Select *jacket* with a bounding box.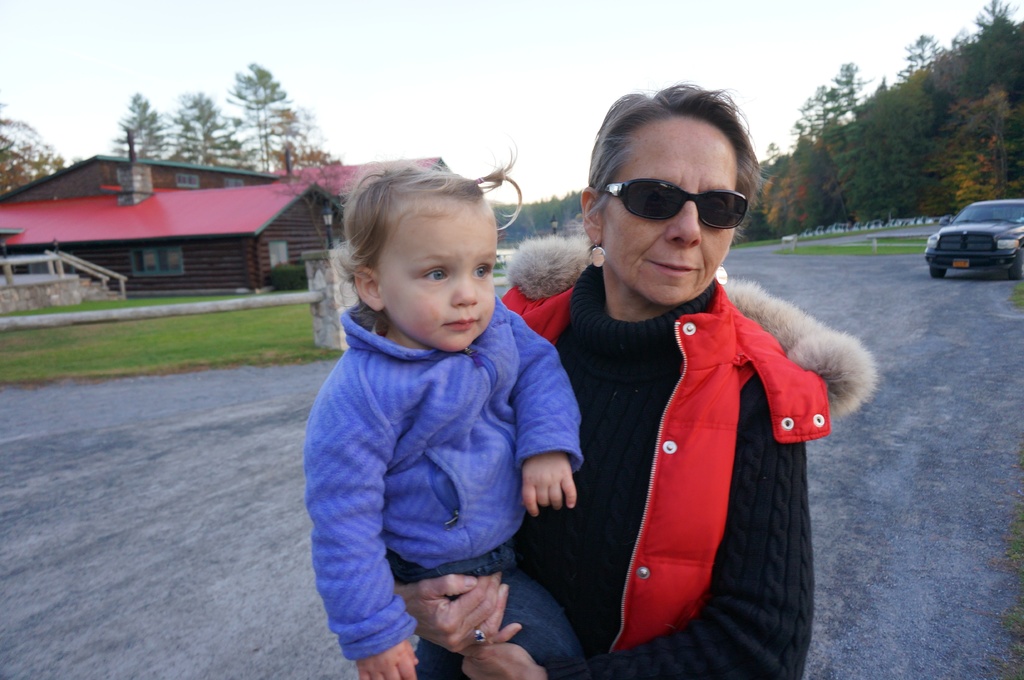
detection(305, 296, 586, 663).
